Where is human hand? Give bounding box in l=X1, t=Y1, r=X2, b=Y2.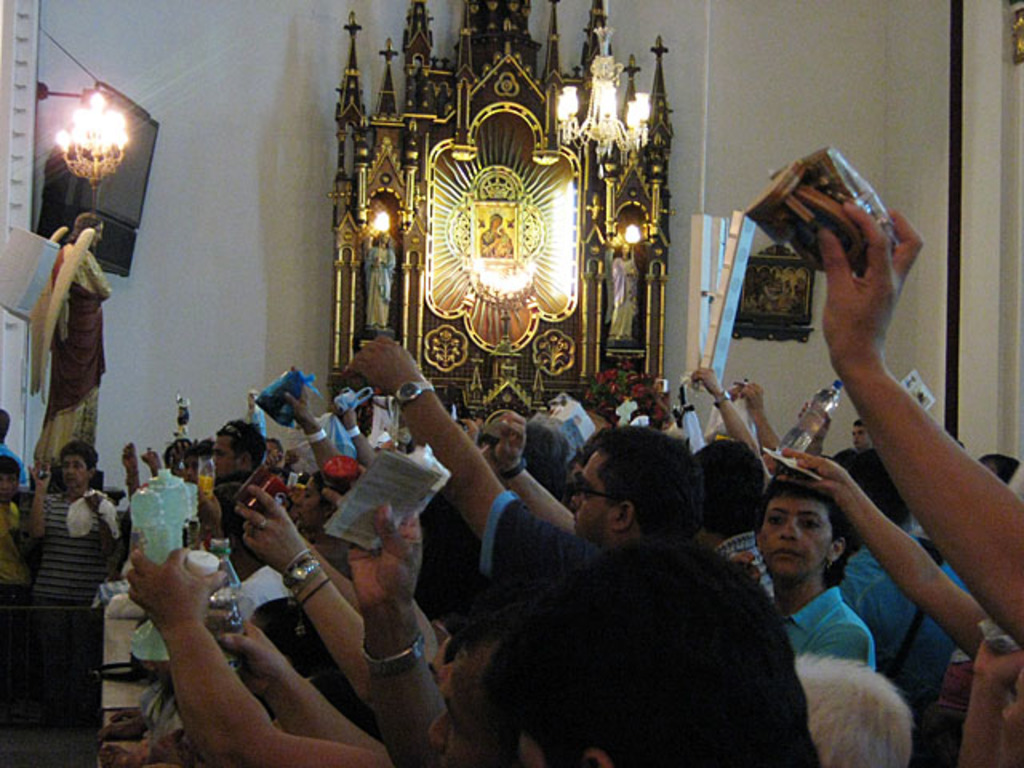
l=493, t=408, r=530, b=467.
